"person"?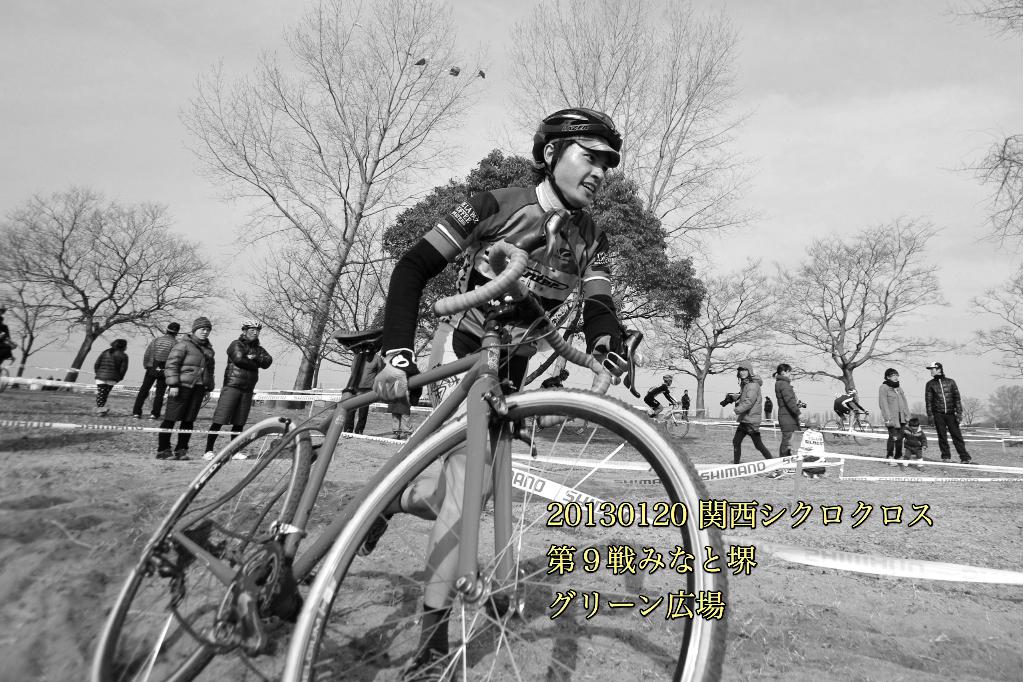
<bbox>150, 323, 211, 460</bbox>
